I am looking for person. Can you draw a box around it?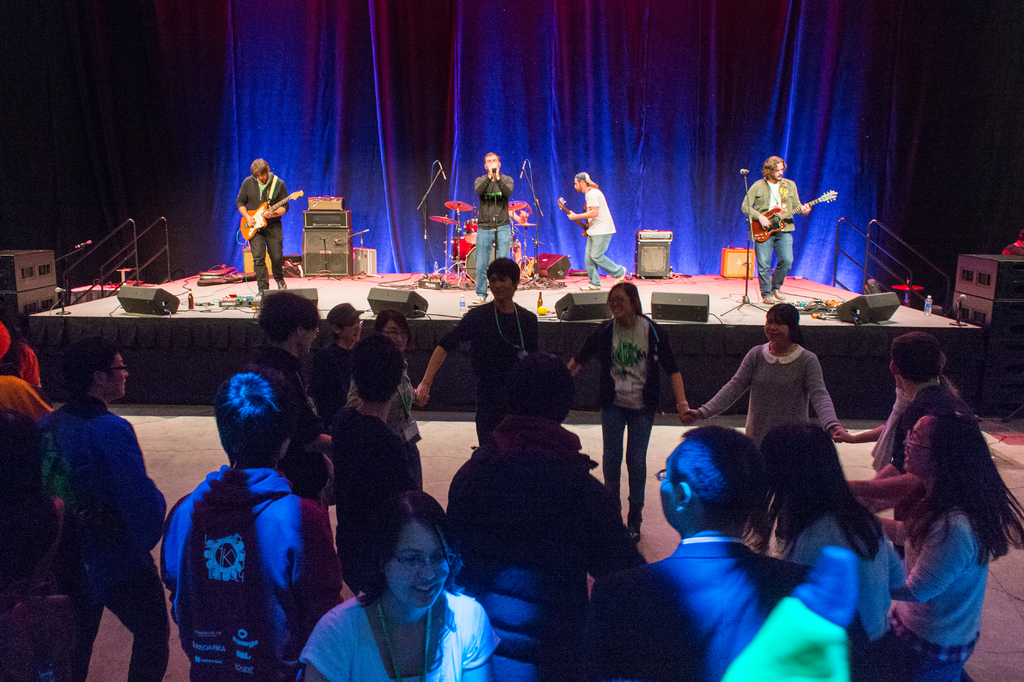
Sure, the bounding box is 416:257:541:451.
